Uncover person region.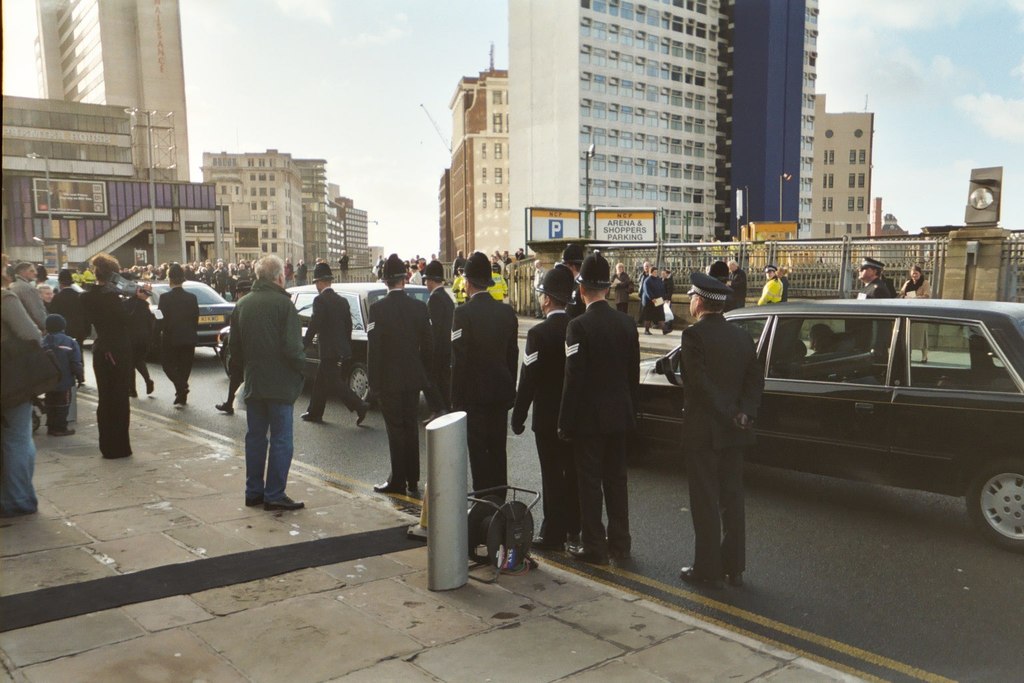
Uncovered: box(449, 249, 520, 500).
